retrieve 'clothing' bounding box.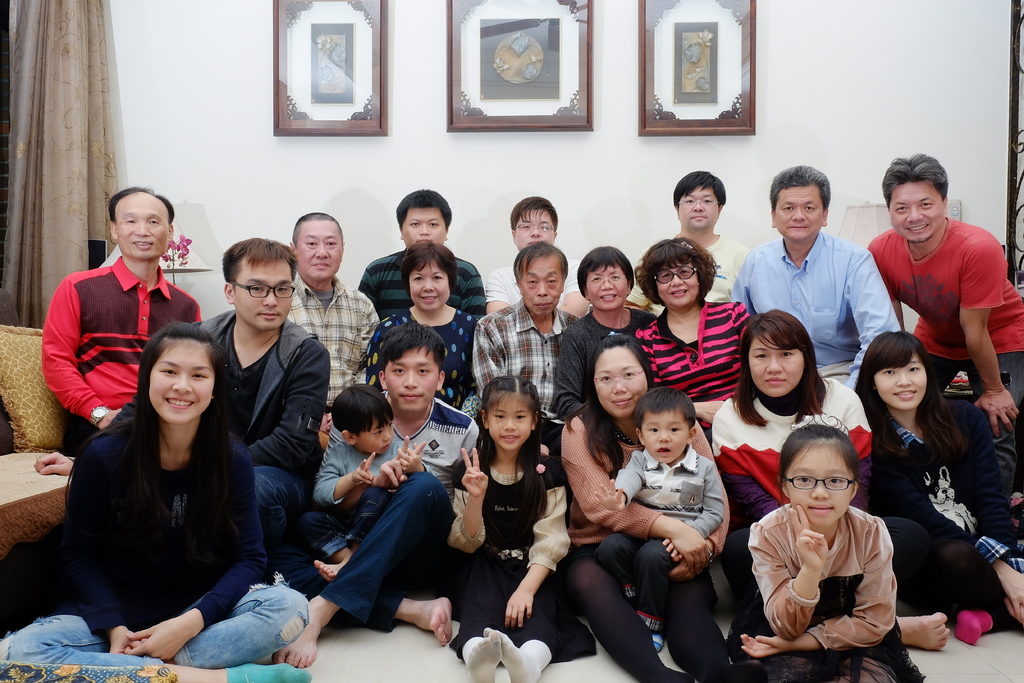
Bounding box: [left=543, top=306, right=663, bottom=413].
